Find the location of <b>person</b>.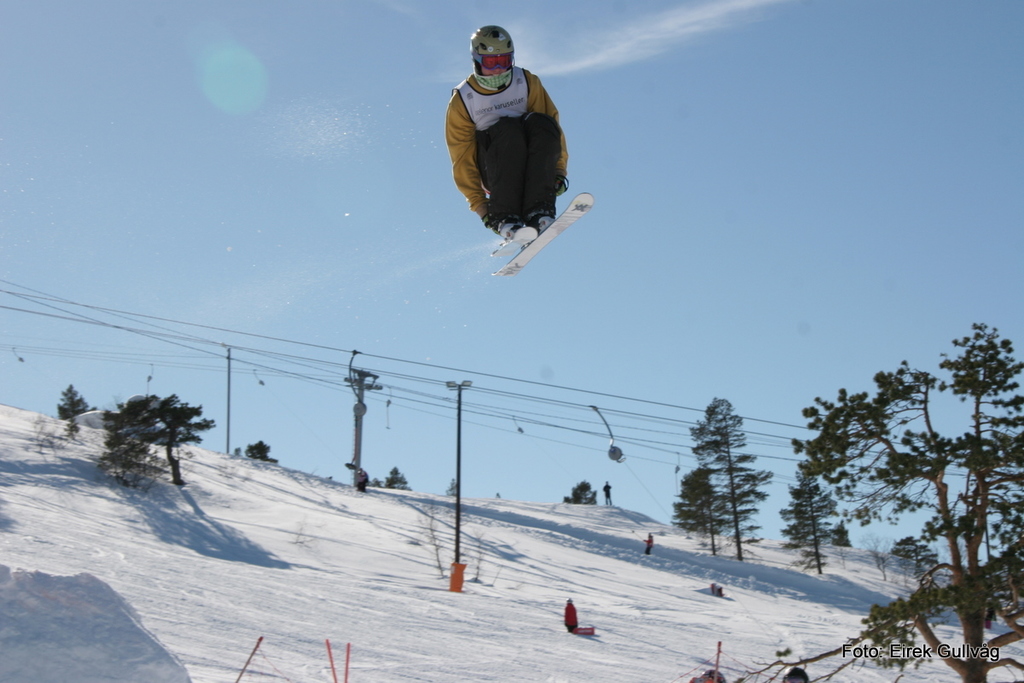
Location: 437:17:579:255.
